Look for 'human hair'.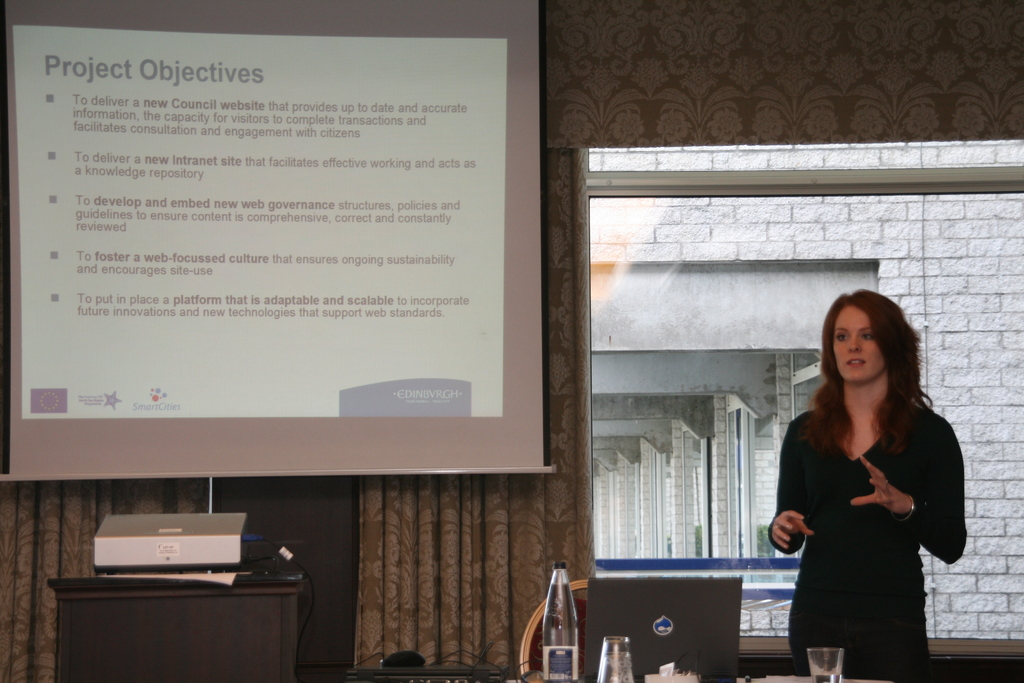
Found: [813,283,928,461].
